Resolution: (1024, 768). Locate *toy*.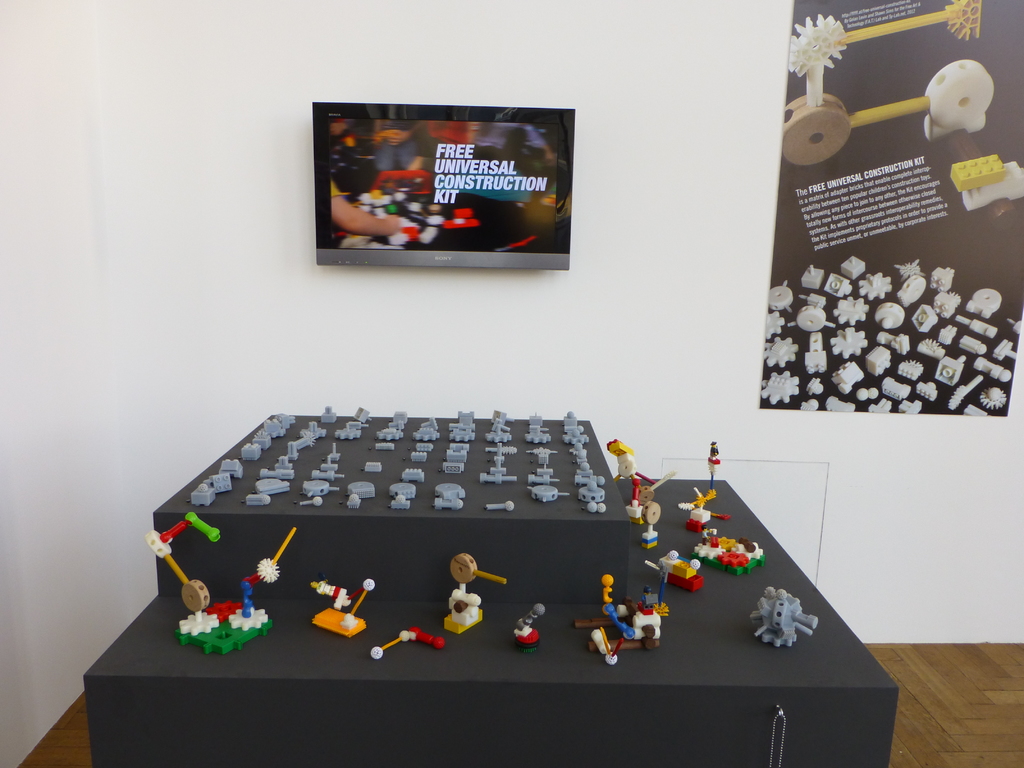
bbox(578, 595, 659, 671).
